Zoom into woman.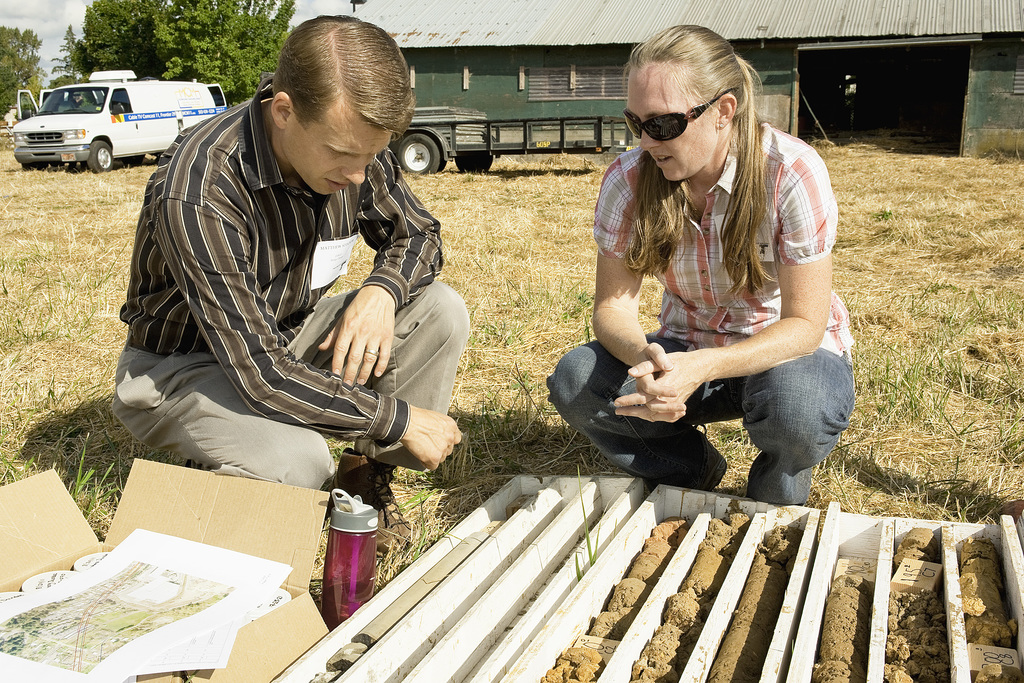
Zoom target: 575, 49, 847, 550.
